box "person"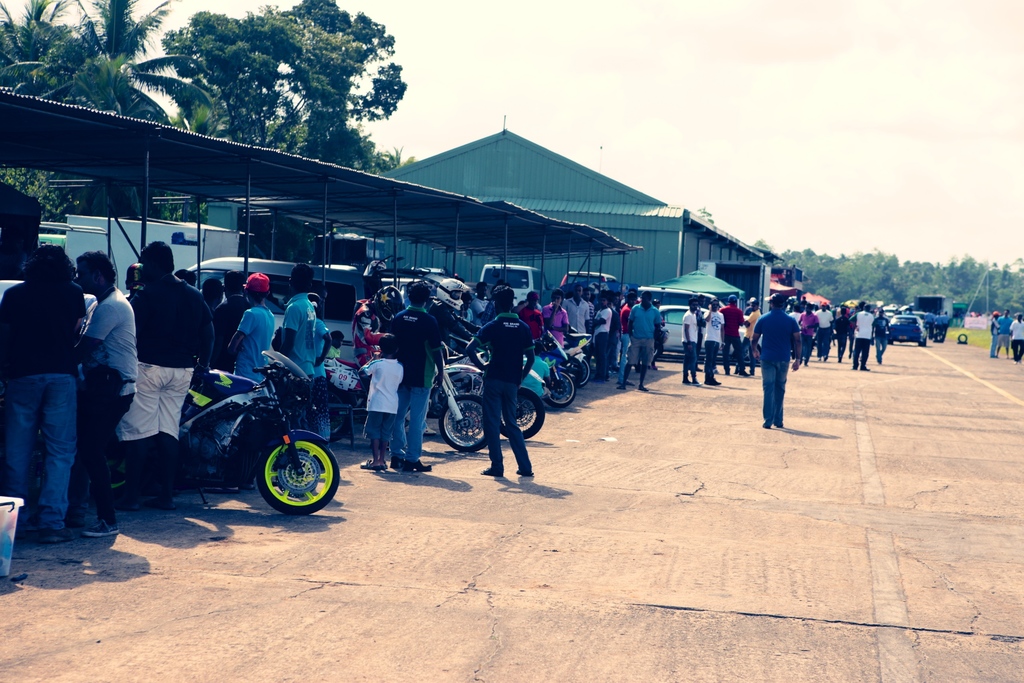
205 270 276 493
